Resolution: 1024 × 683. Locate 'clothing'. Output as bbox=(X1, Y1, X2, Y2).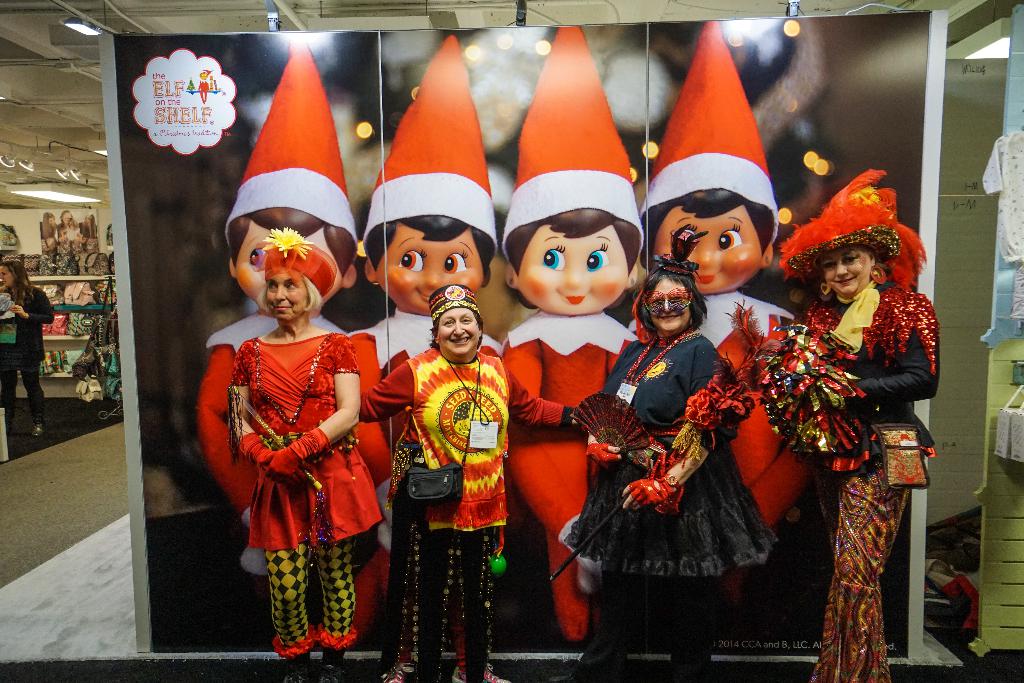
bbox=(195, 299, 381, 523).
